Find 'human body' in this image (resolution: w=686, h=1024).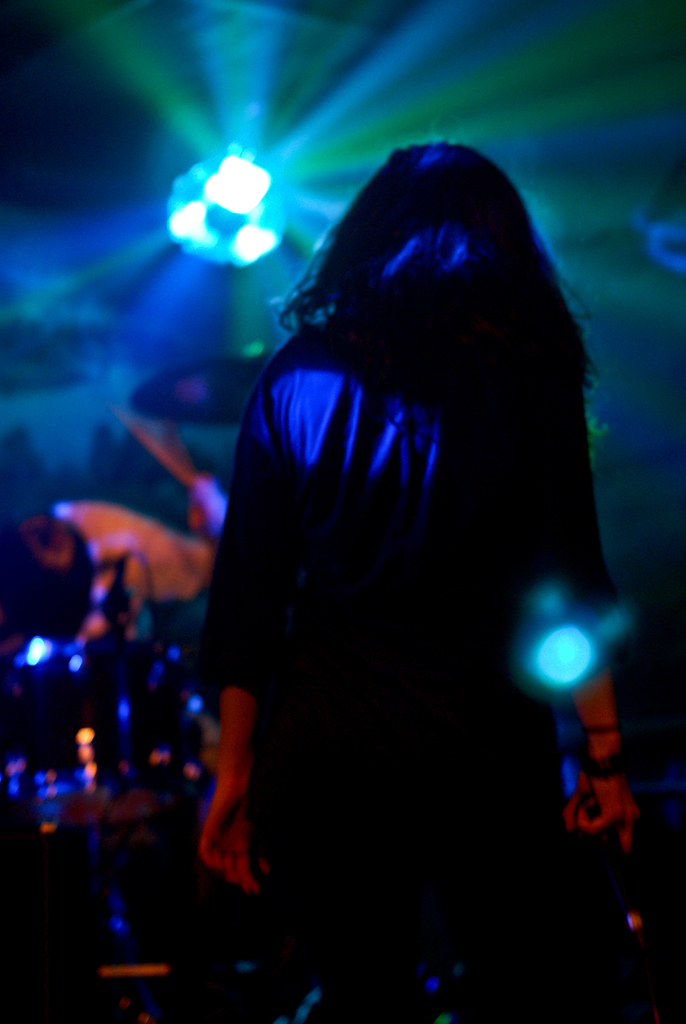
<box>177,68,600,1023</box>.
